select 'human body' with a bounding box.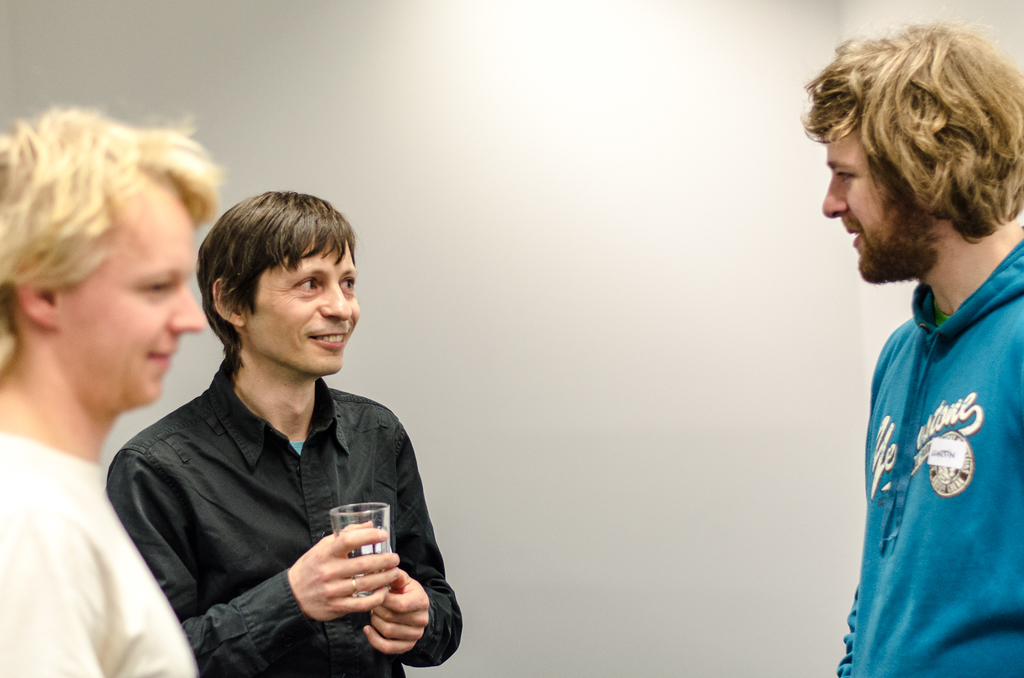
<box>0,372,212,677</box>.
